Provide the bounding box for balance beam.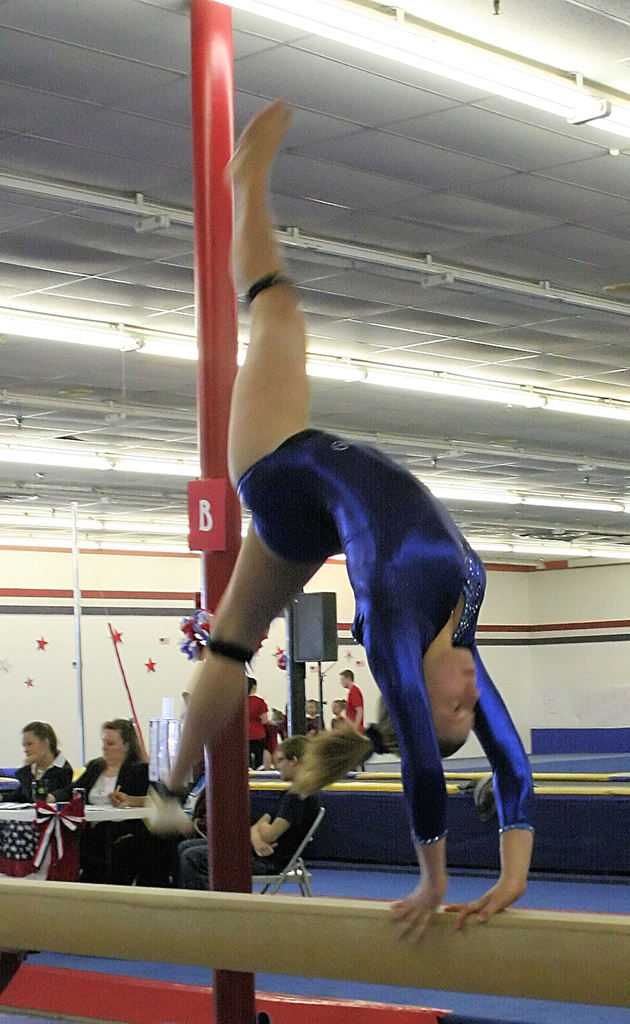
x1=0, y1=872, x2=628, y2=1012.
